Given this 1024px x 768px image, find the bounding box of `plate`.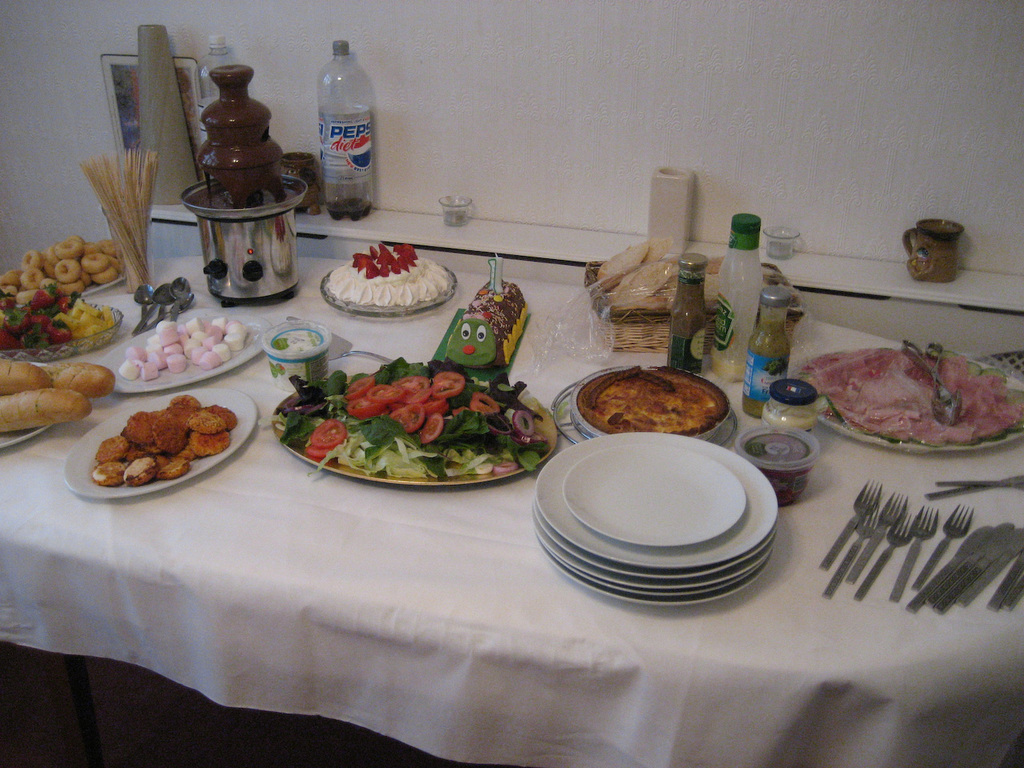
{"left": 558, "top": 556, "right": 759, "bottom": 621}.
